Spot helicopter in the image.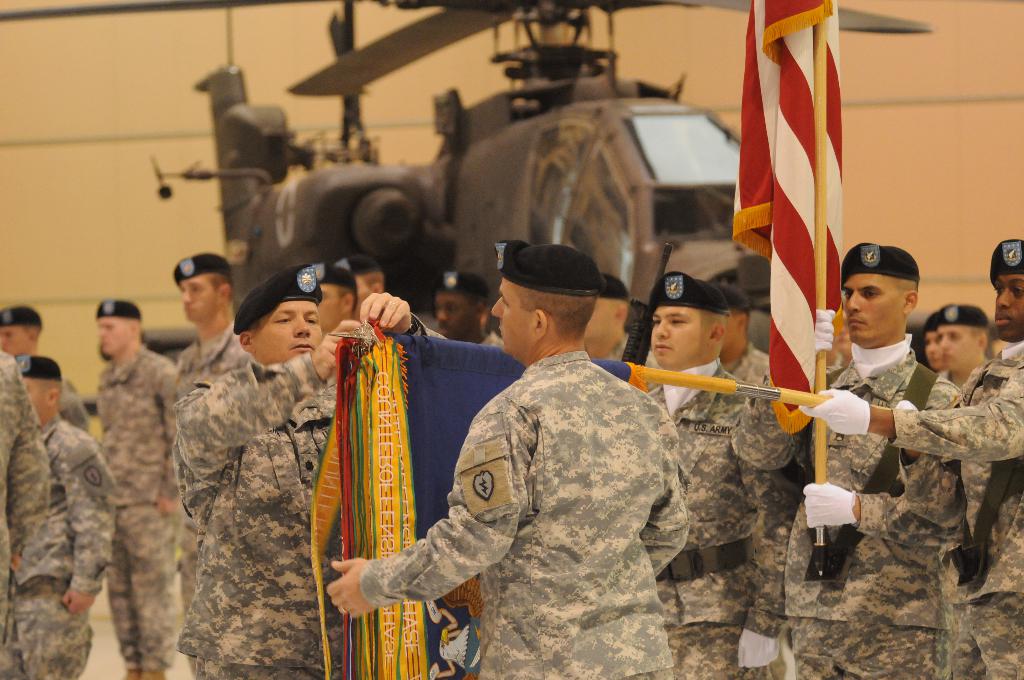
helicopter found at [x1=0, y1=0, x2=933, y2=362].
